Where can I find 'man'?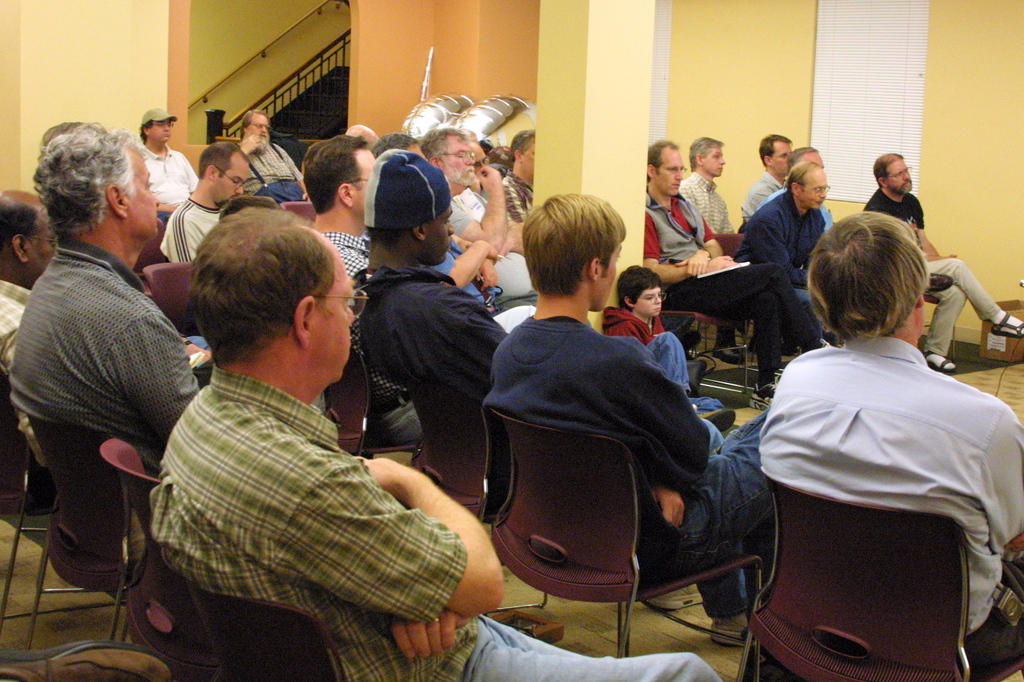
You can find it at <box>502,126,537,223</box>.
